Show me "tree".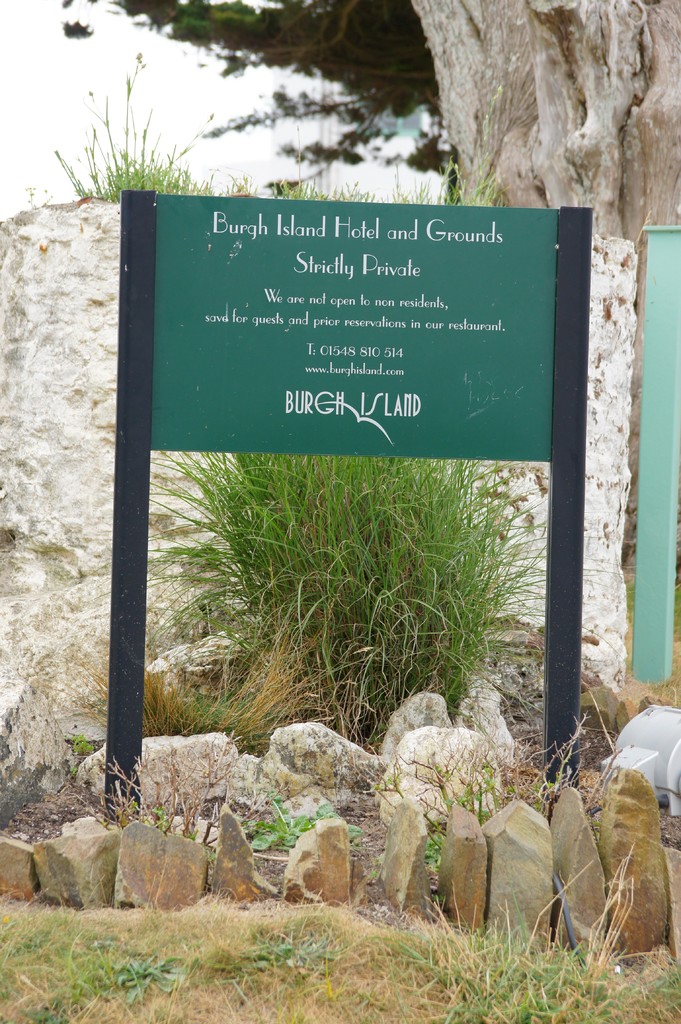
"tree" is here: <box>0,0,680,875</box>.
